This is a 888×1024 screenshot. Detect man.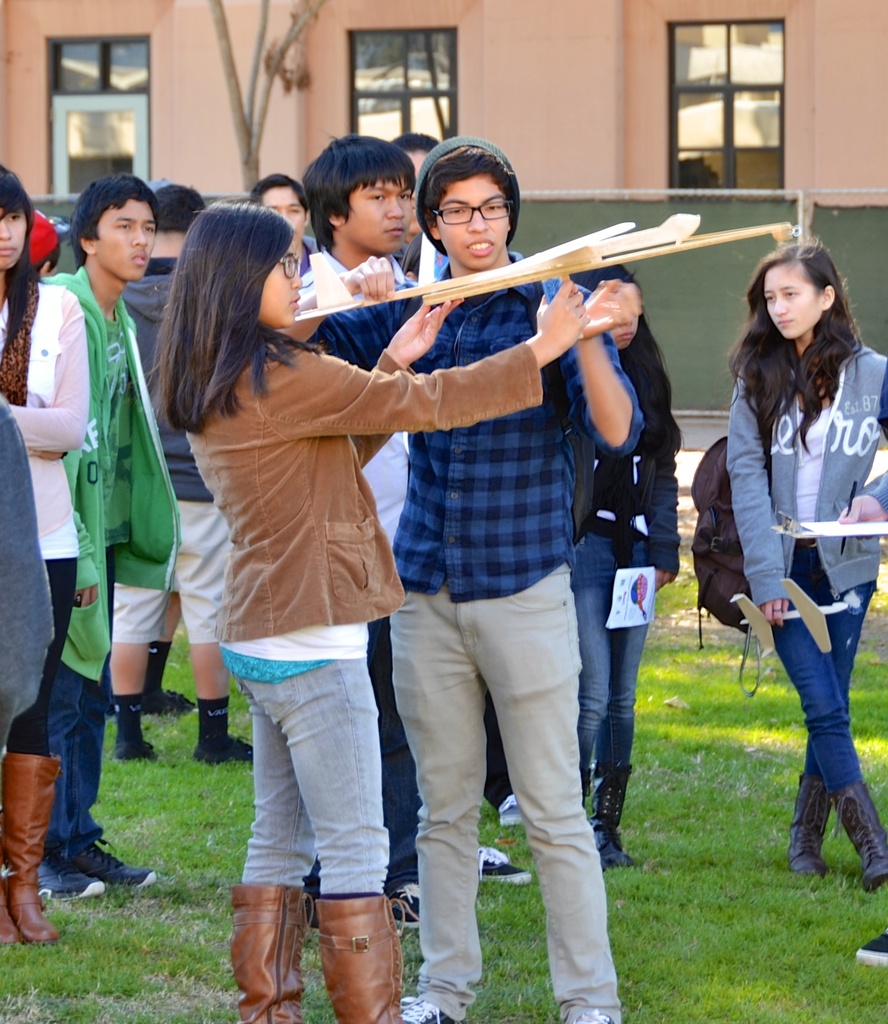
BBox(106, 179, 240, 751).
